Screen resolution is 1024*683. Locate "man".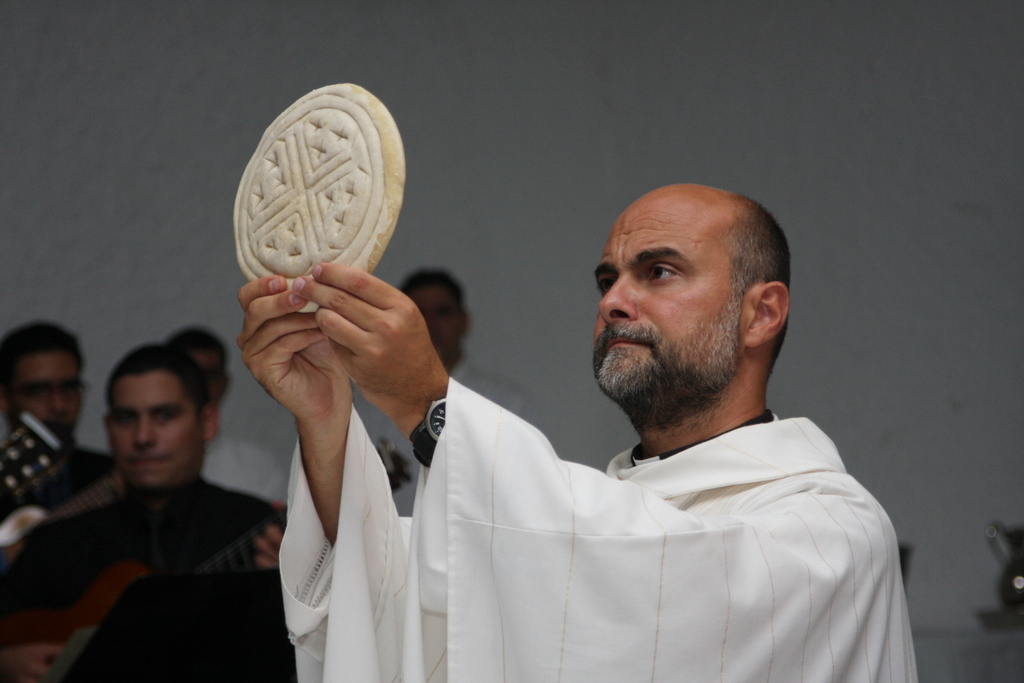
(162, 320, 300, 524).
